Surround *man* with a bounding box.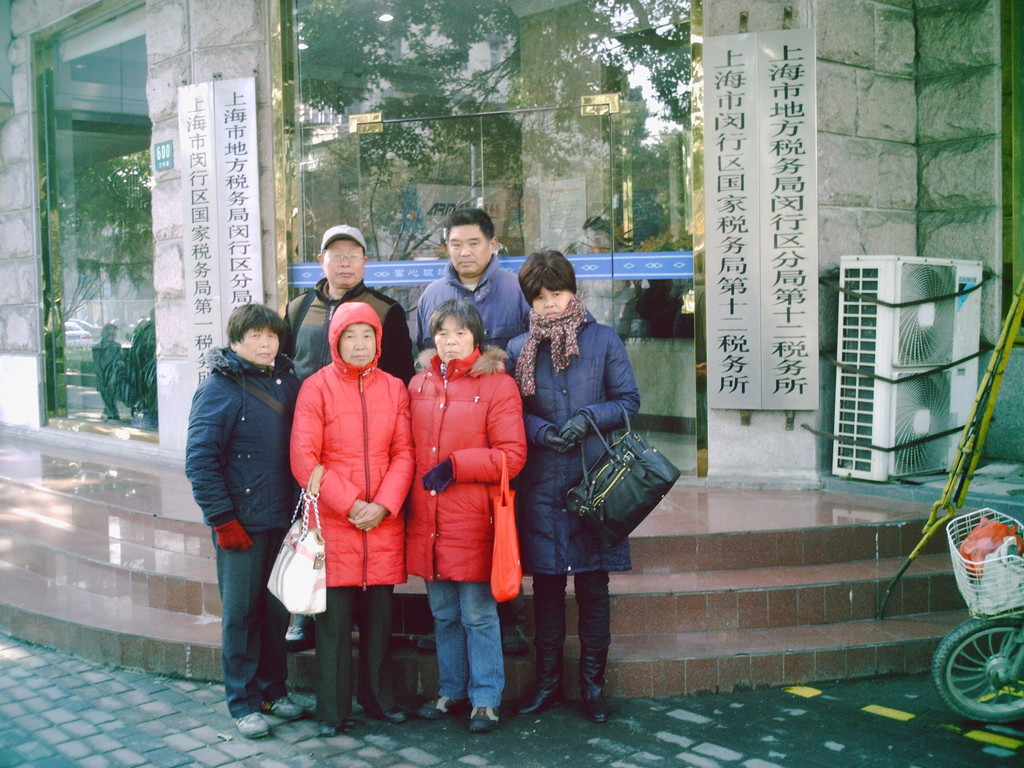
x1=280 y1=224 x2=412 y2=651.
